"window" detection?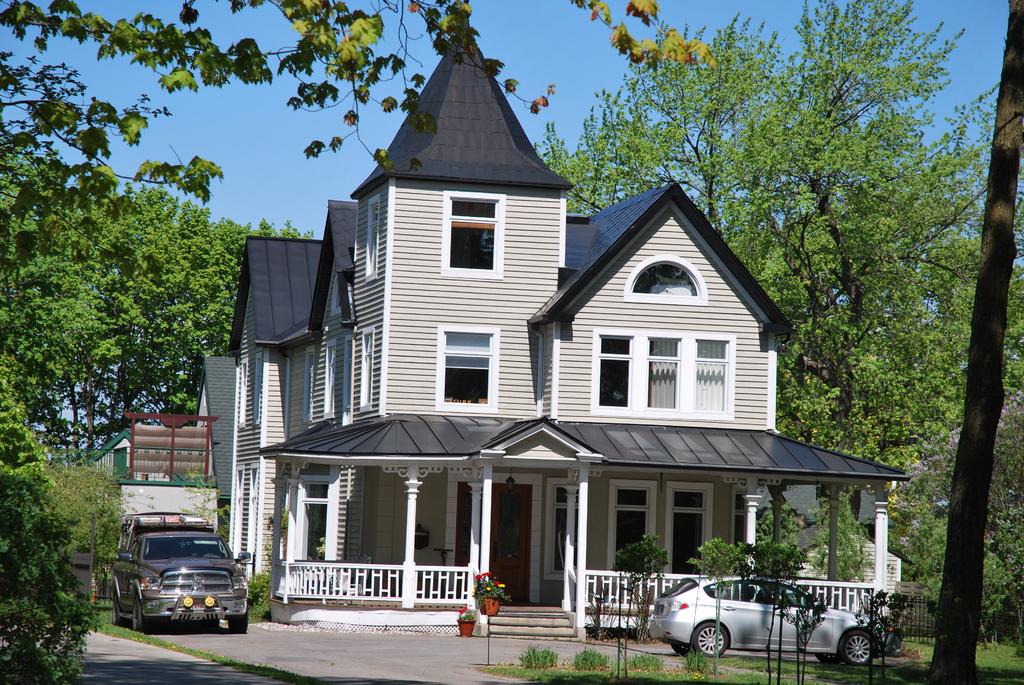
region(623, 251, 704, 303)
